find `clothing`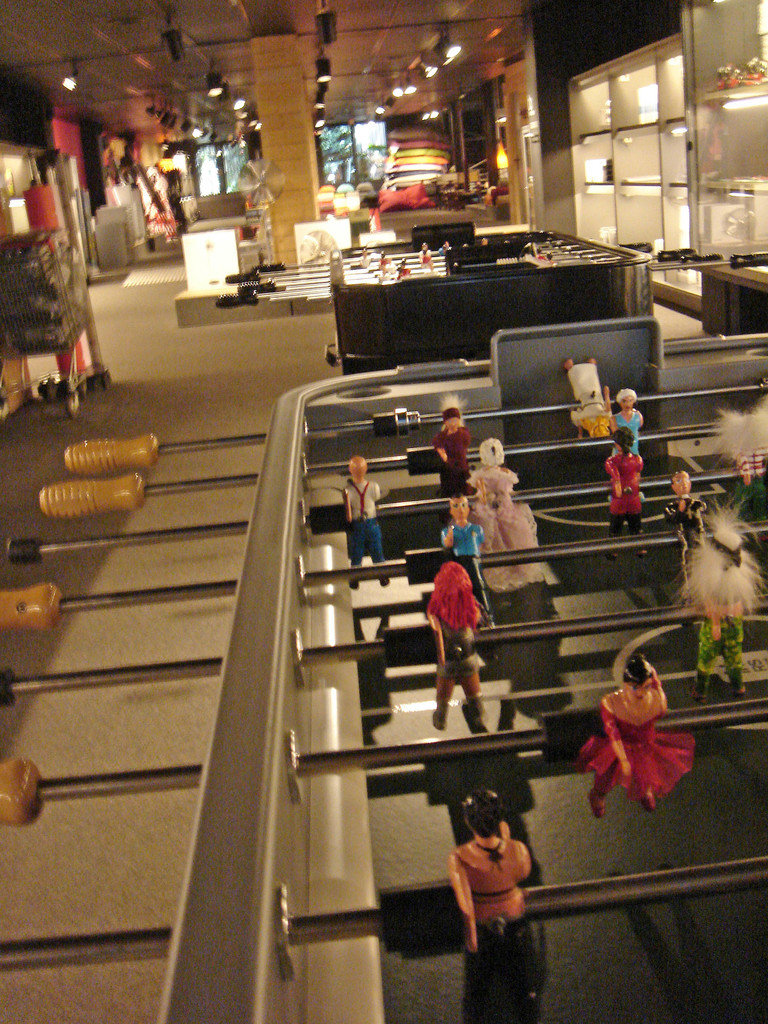
{"left": 431, "top": 424, "right": 477, "bottom": 500}
